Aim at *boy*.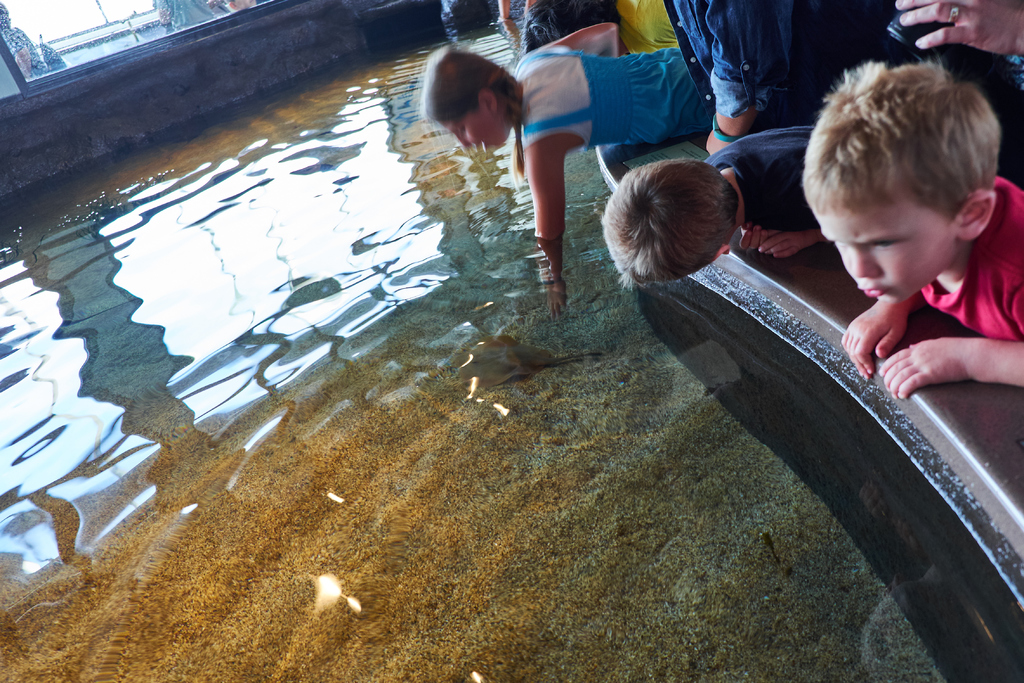
Aimed at 800 56 1023 405.
